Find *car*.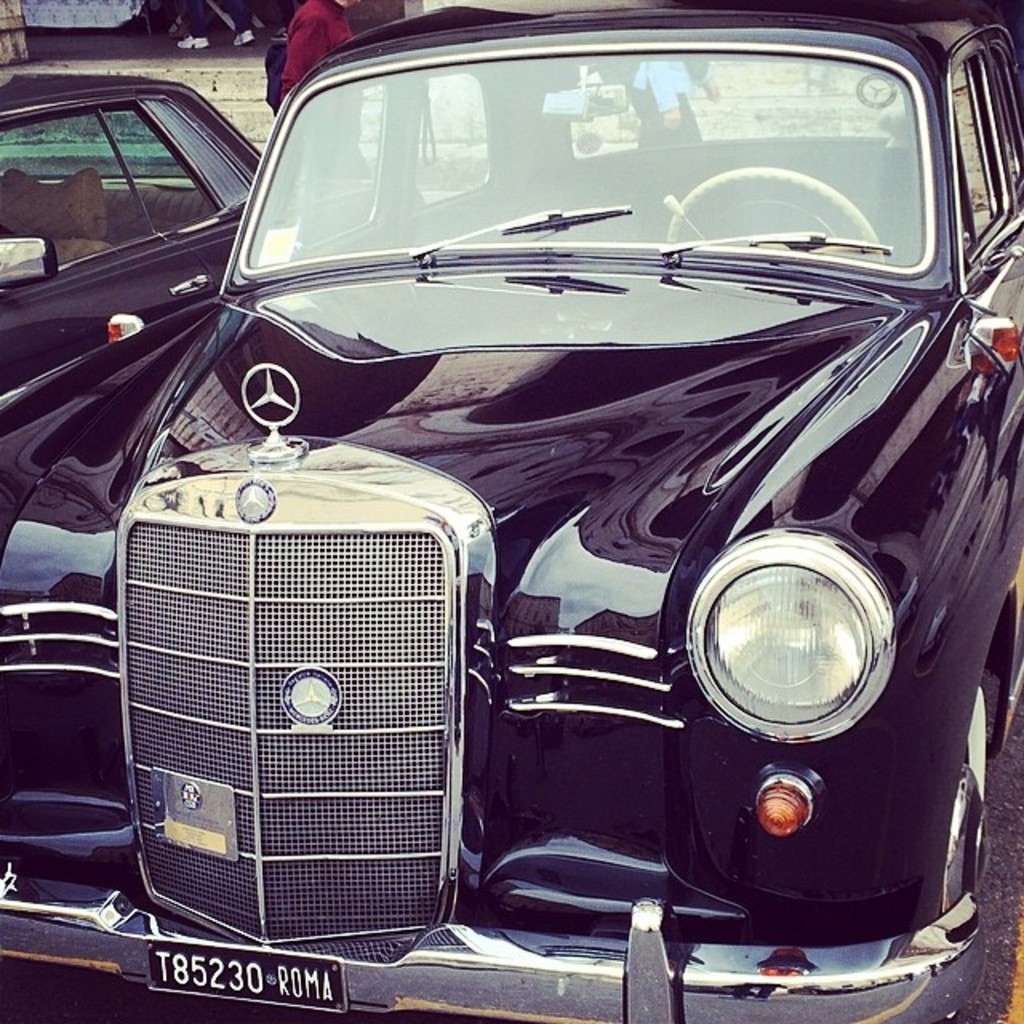
crop(26, 5, 1008, 1011).
